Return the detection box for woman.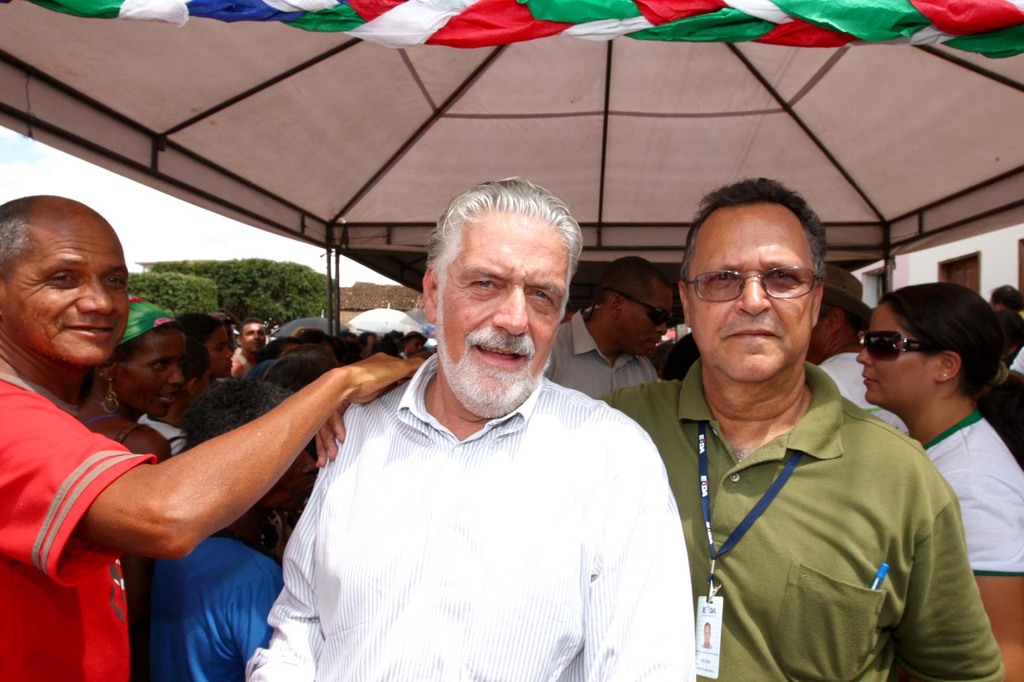
BBox(79, 296, 190, 666).
